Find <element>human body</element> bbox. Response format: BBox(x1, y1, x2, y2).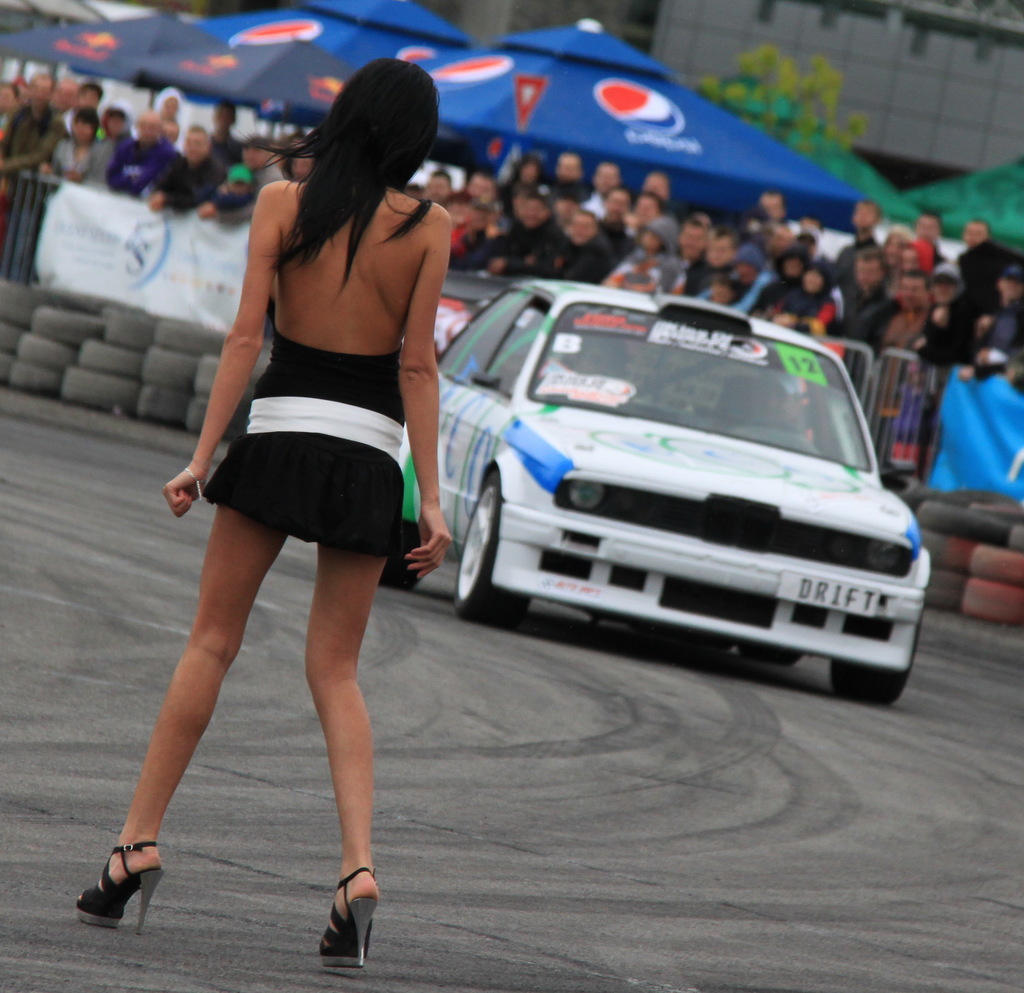
BBox(650, 207, 707, 293).
